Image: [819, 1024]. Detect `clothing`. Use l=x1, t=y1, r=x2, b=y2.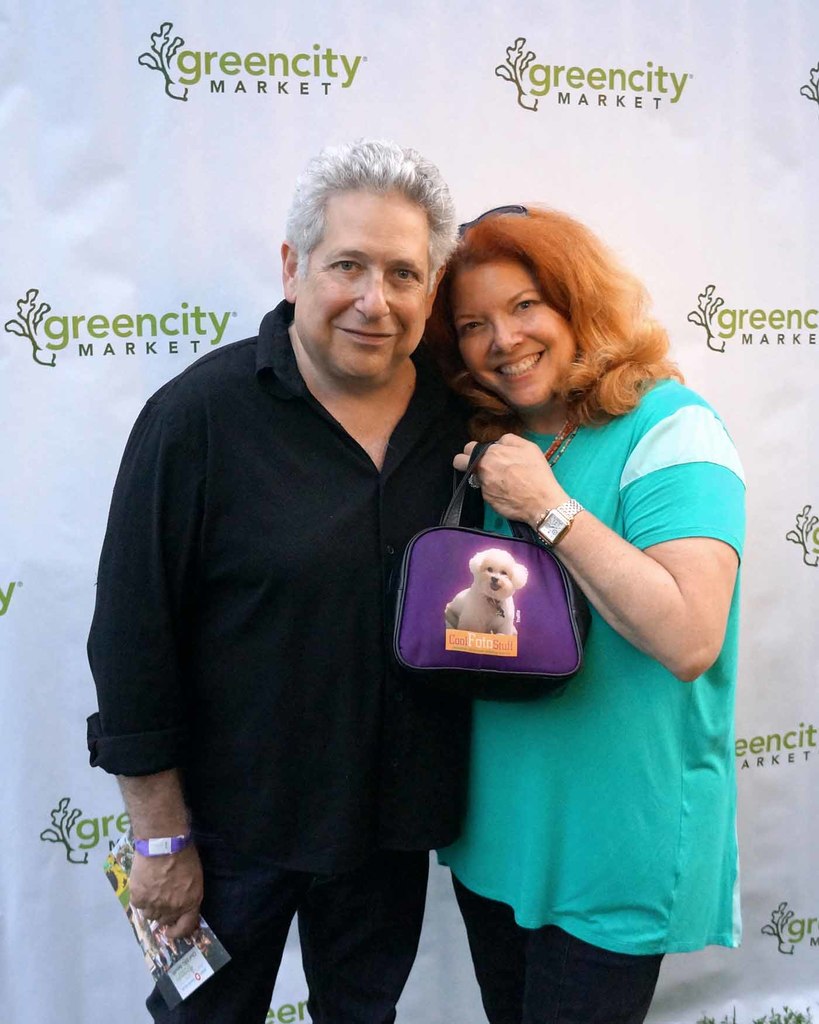
l=457, t=371, r=745, b=1023.
